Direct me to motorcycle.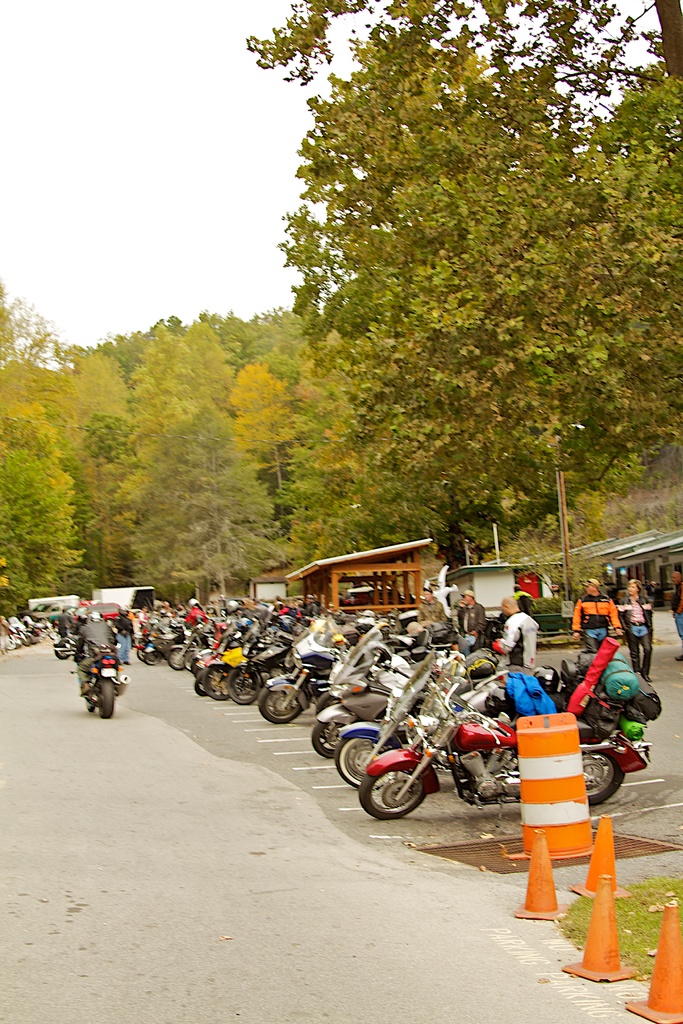
Direction: bbox=(340, 640, 511, 788).
